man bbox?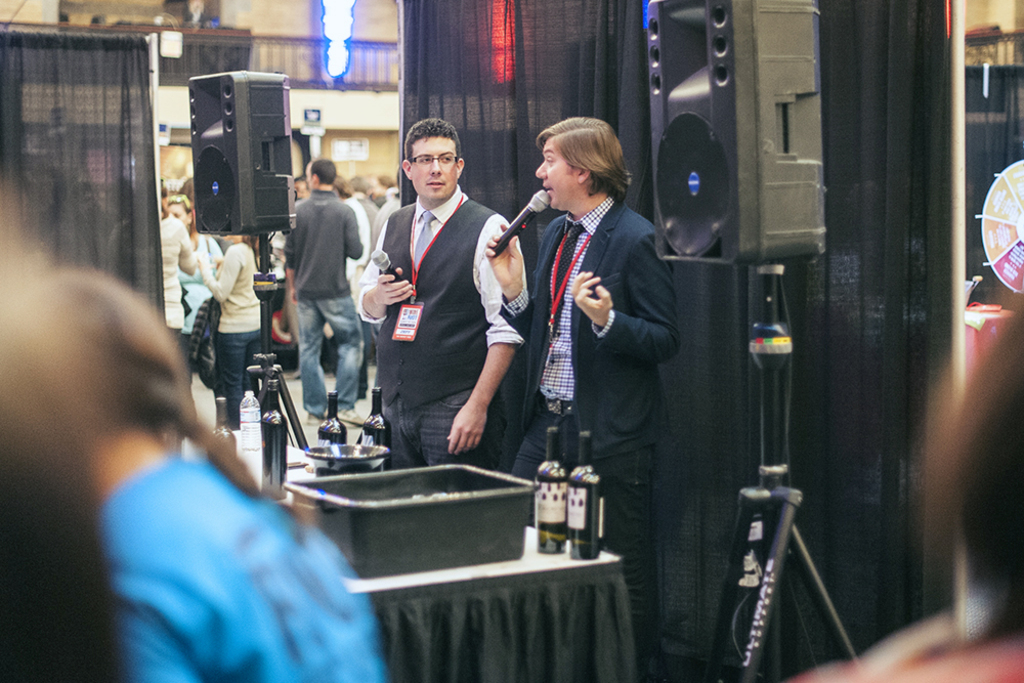
<region>286, 159, 370, 431</region>
